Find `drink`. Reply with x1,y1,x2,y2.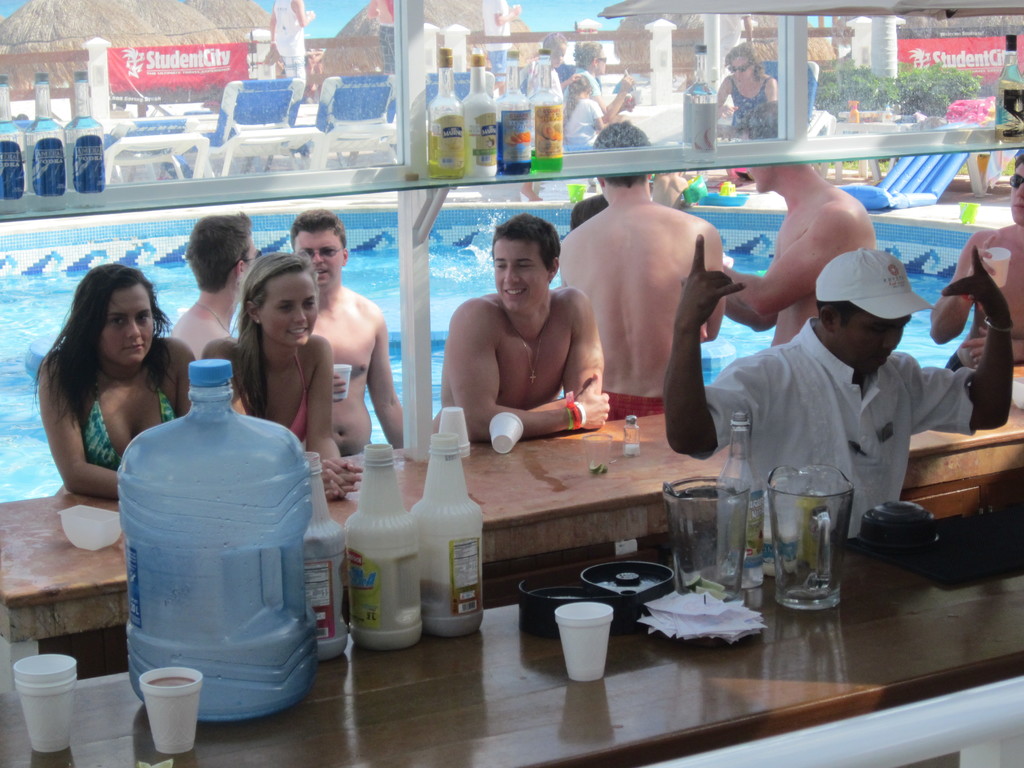
538,117,564,179.
